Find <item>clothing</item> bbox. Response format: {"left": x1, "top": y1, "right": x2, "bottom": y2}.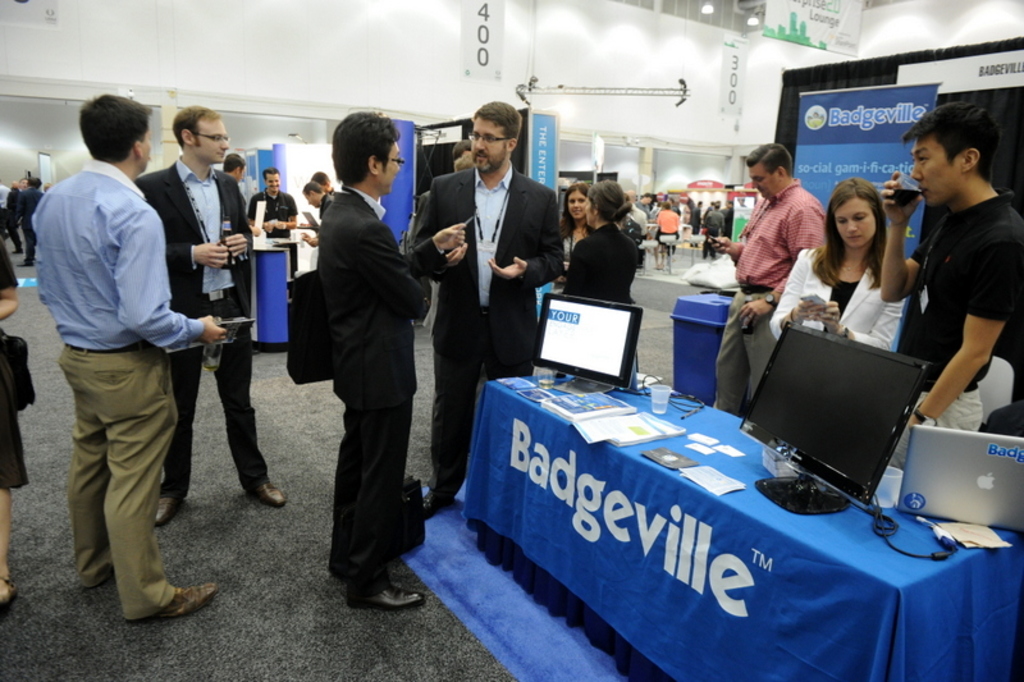
{"left": 567, "top": 230, "right": 635, "bottom": 298}.
